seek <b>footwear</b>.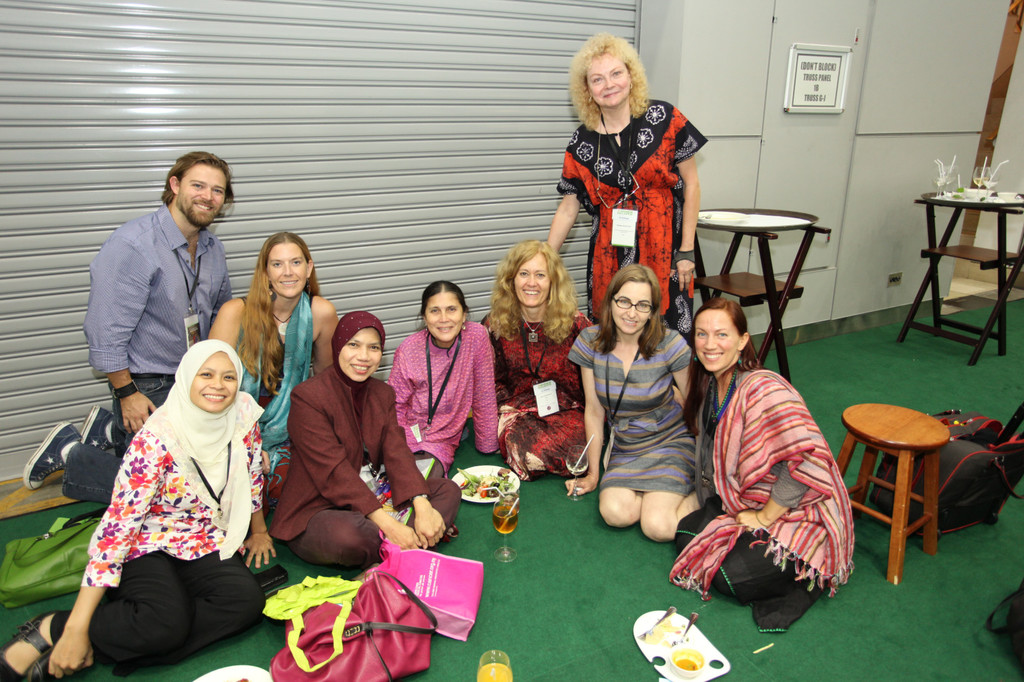
locate(74, 401, 109, 456).
